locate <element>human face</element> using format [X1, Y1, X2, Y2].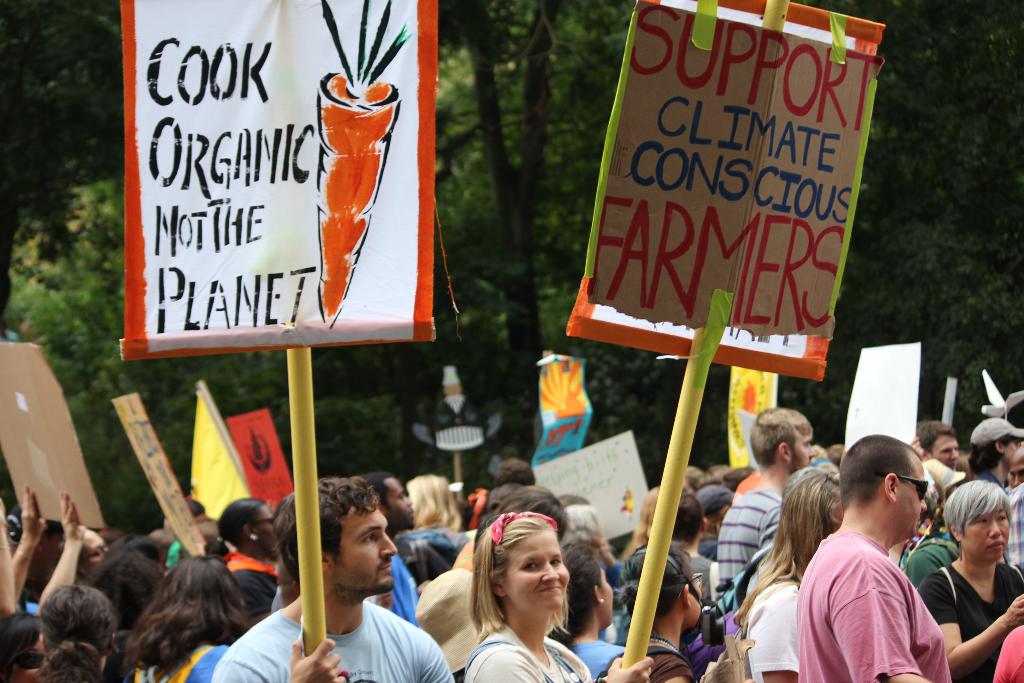
[387, 479, 413, 525].
